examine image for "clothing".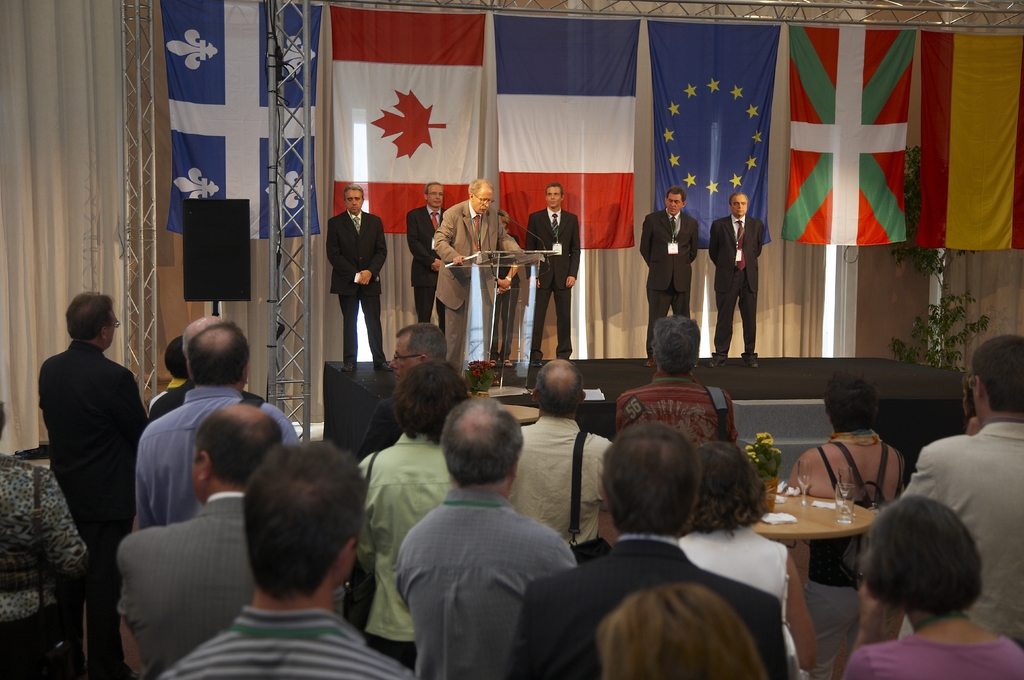
Examination result: {"x1": 904, "y1": 412, "x2": 1023, "y2": 624}.
